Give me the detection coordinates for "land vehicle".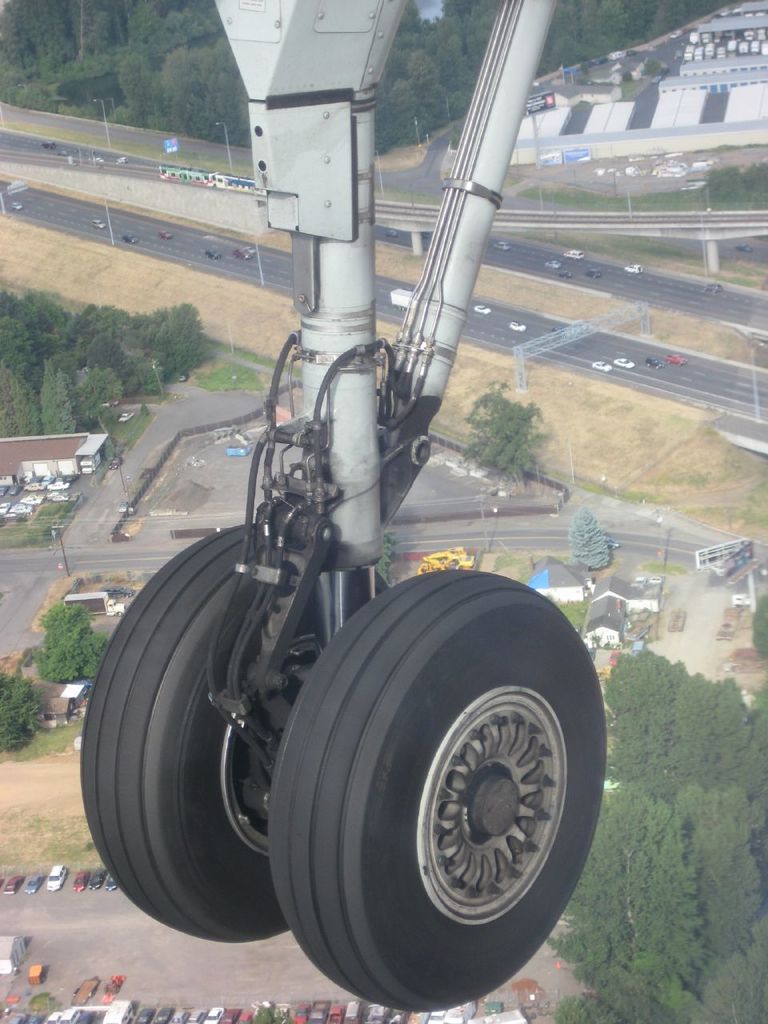
detection(78, 1008, 95, 1023).
